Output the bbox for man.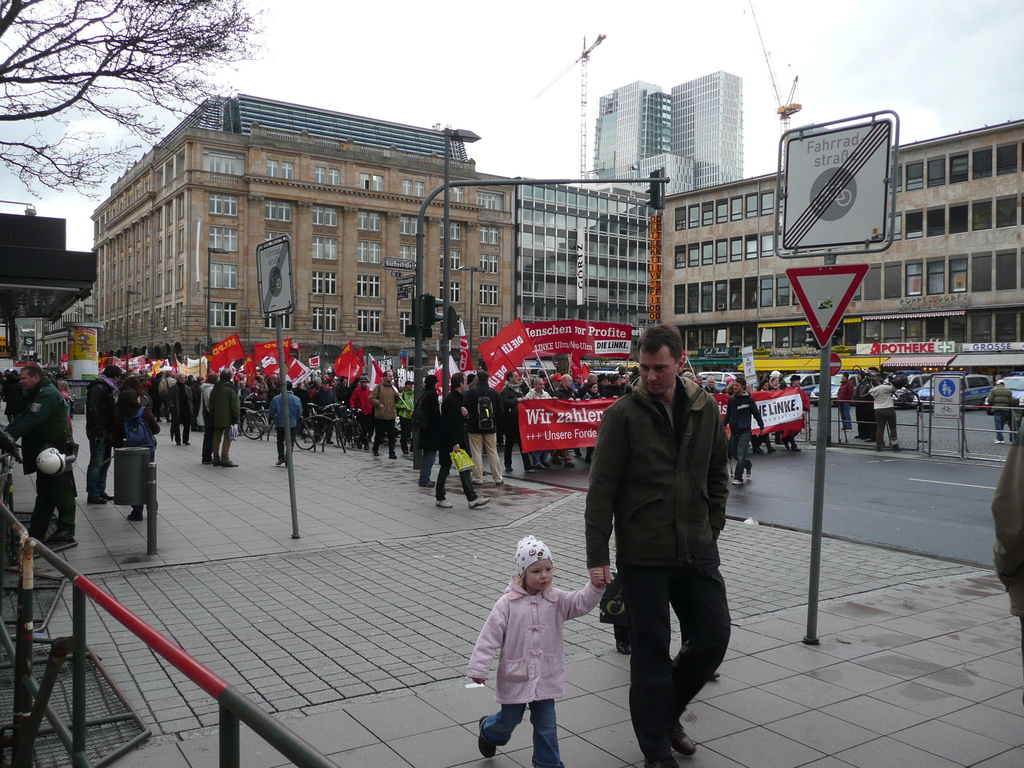
[left=979, top=379, right=1023, bottom=447].
